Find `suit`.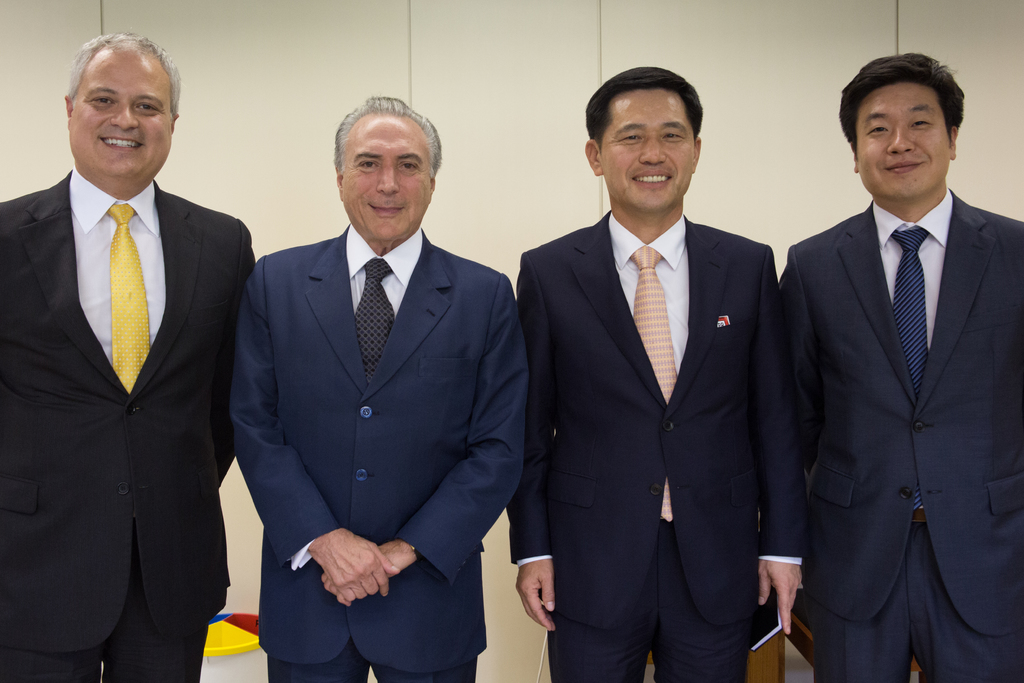
(x1=770, y1=188, x2=1023, y2=682).
